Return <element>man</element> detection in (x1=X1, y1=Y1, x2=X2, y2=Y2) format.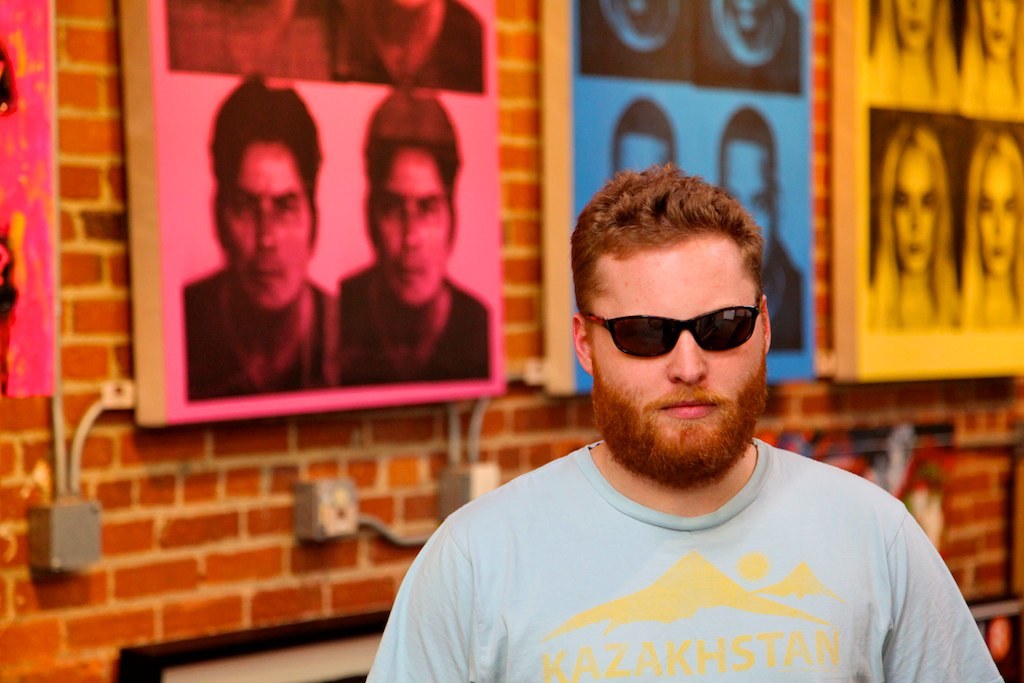
(x1=720, y1=103, x2=807, y2=354).
